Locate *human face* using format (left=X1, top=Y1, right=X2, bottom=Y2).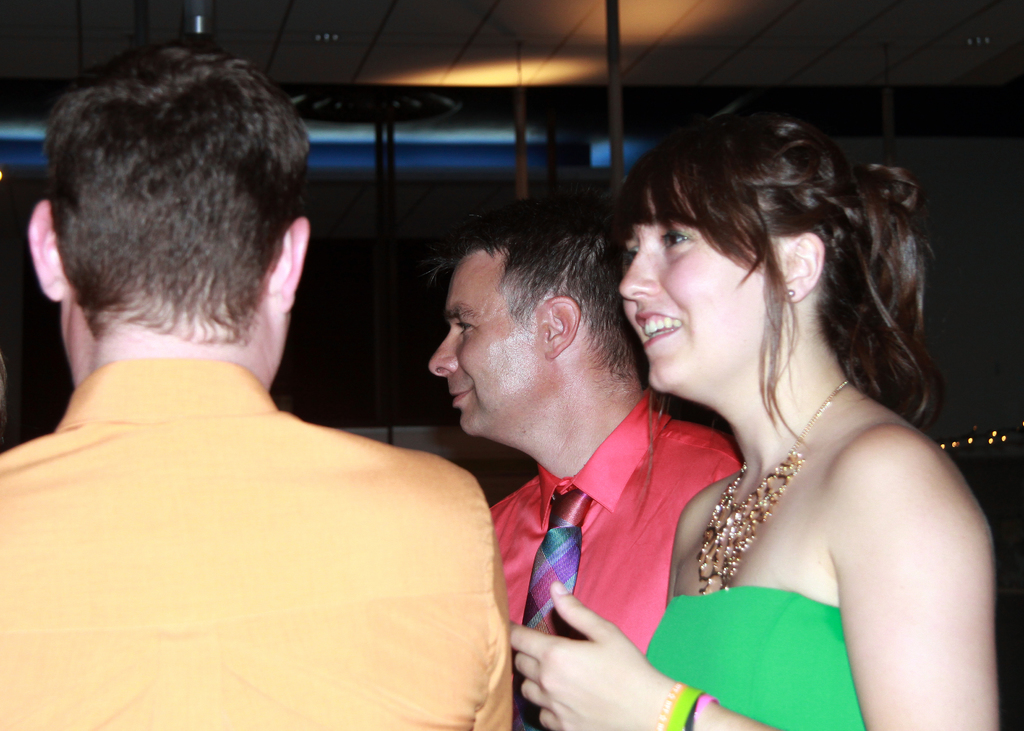
(left=430, top=248, right=544, bottom=435).
